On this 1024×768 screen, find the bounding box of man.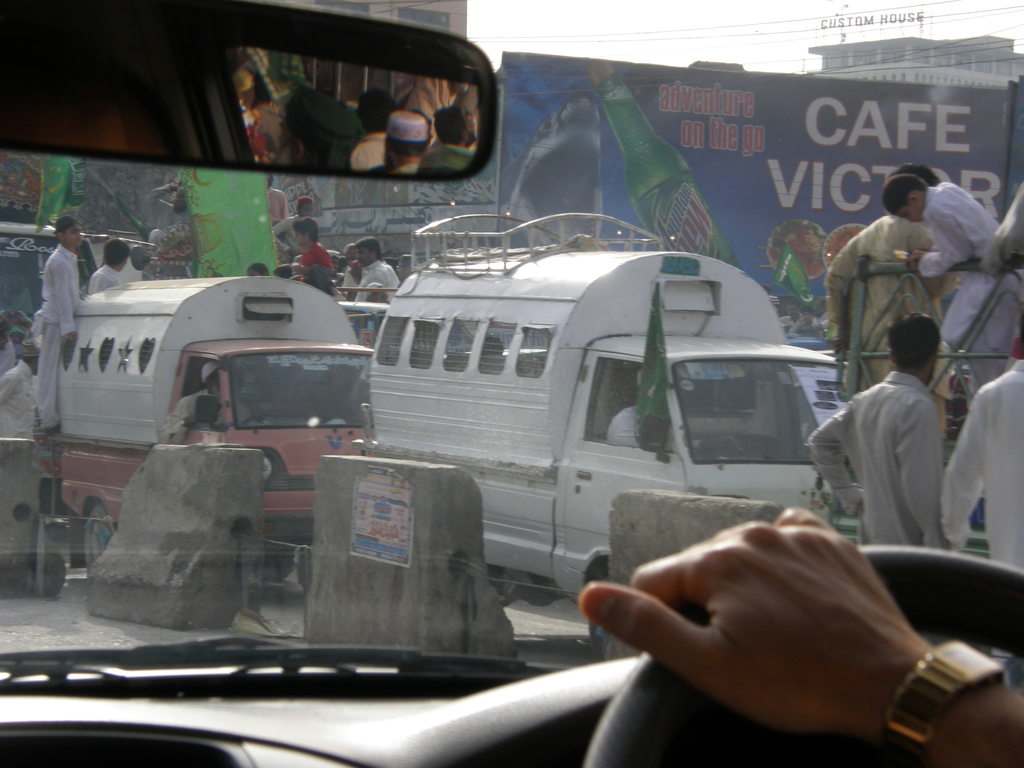
Bounding box: (269,196,313,260).
